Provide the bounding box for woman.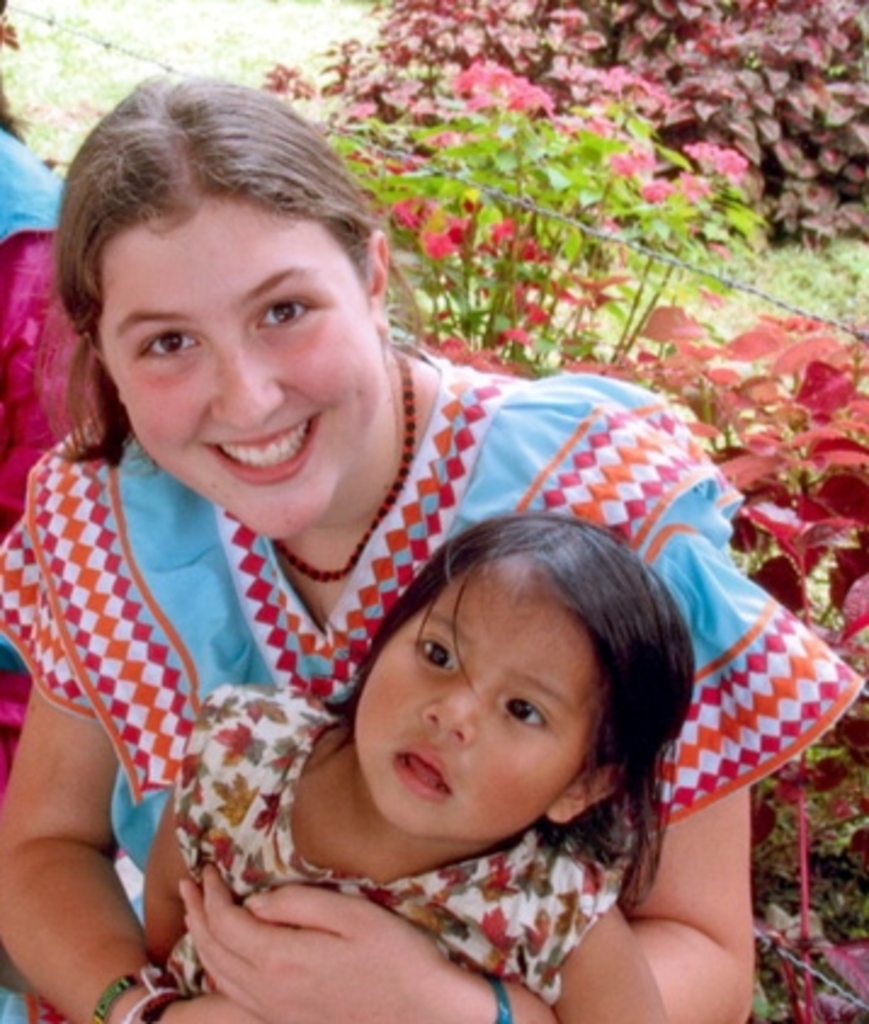
[left=0, top=32, right=867, bottom=1022].
